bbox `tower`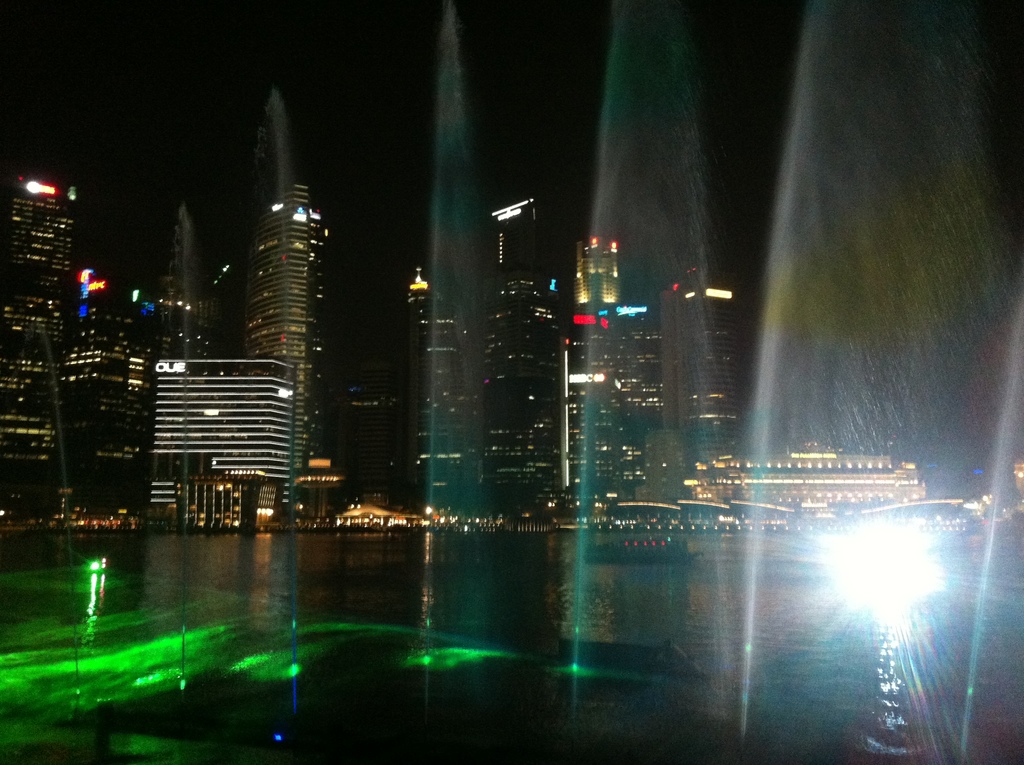
detection(404, 275, 491, 524)
